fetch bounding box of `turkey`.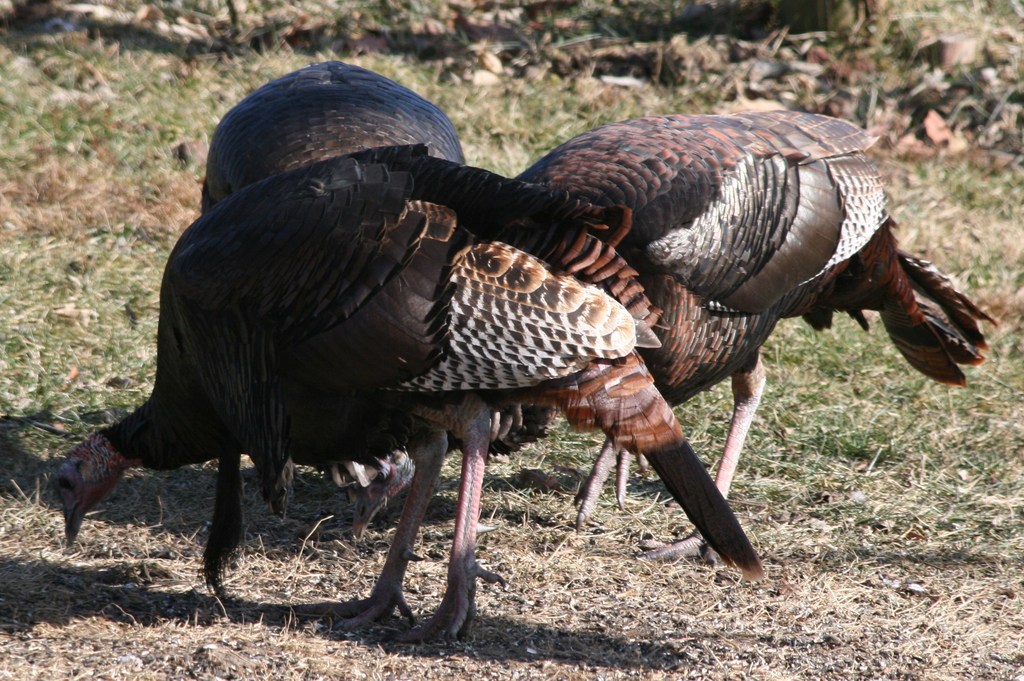
Bbox: 327, 108, 1007, 568.
